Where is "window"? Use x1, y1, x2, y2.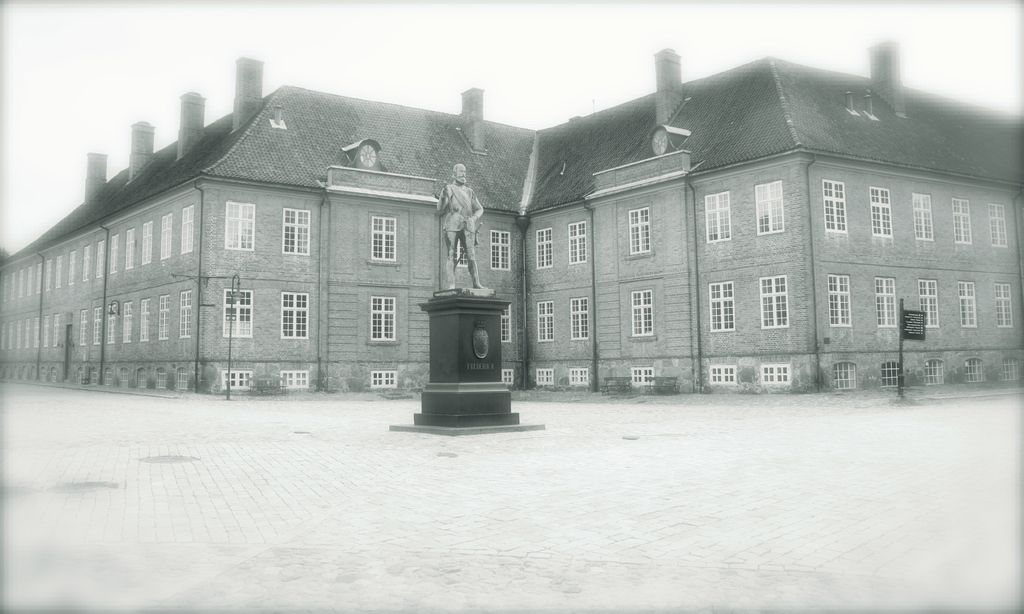
490, 228, 511, 274.
